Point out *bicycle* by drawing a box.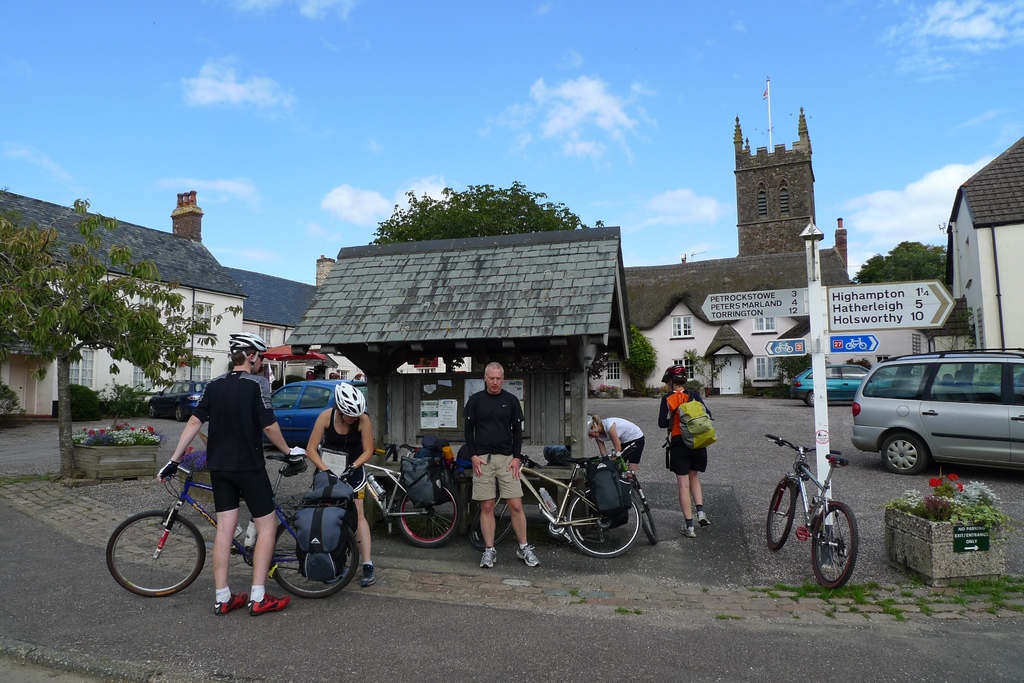
[left=119, top=453, right=328, bottom=617].
